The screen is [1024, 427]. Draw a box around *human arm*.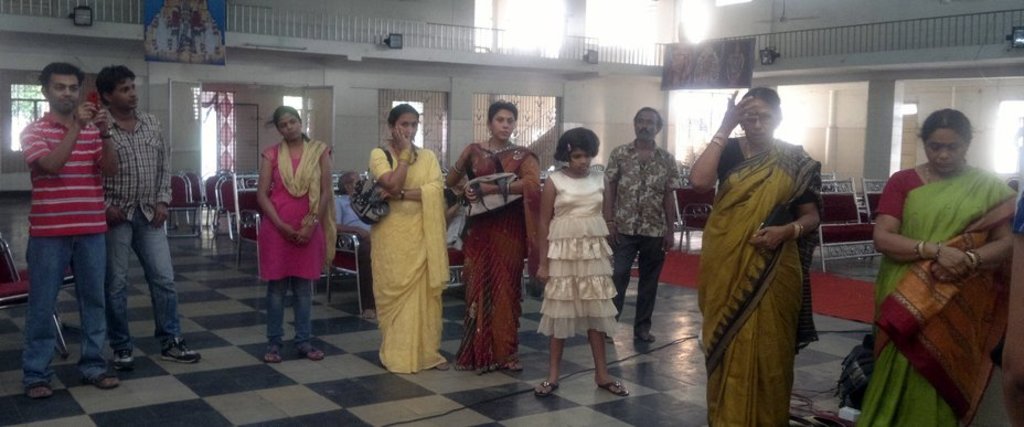
bbox(375, 150, 445, 204).
